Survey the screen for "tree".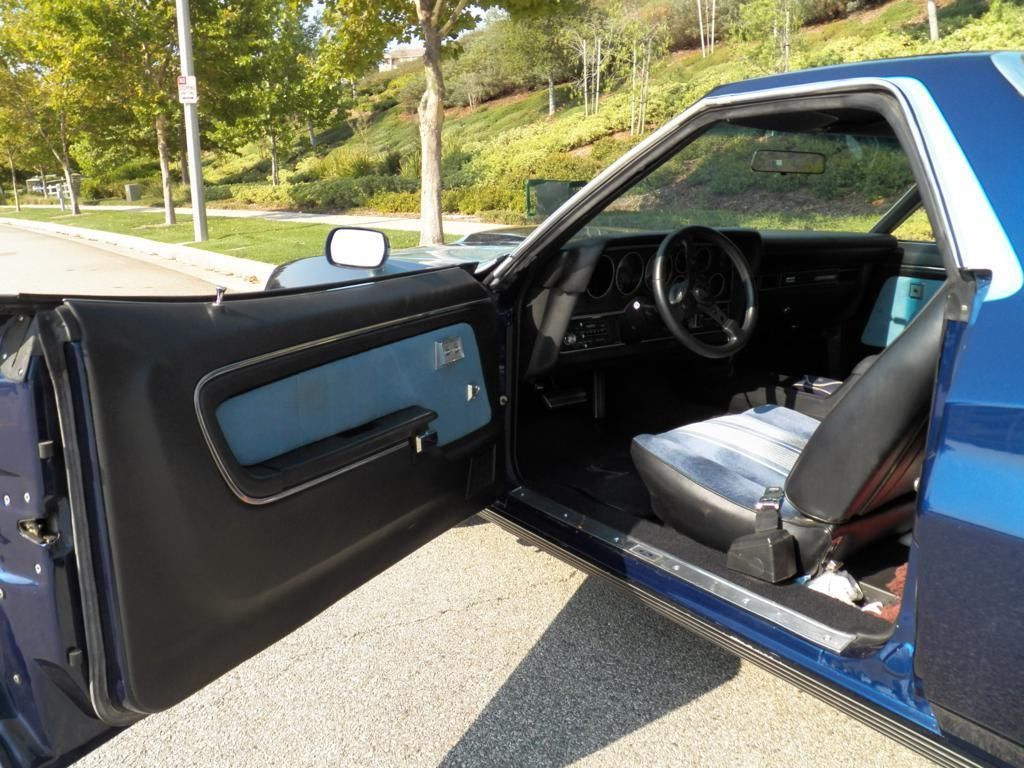
Survey found: <bbox>932, 0, 938, 39</bbox>.
